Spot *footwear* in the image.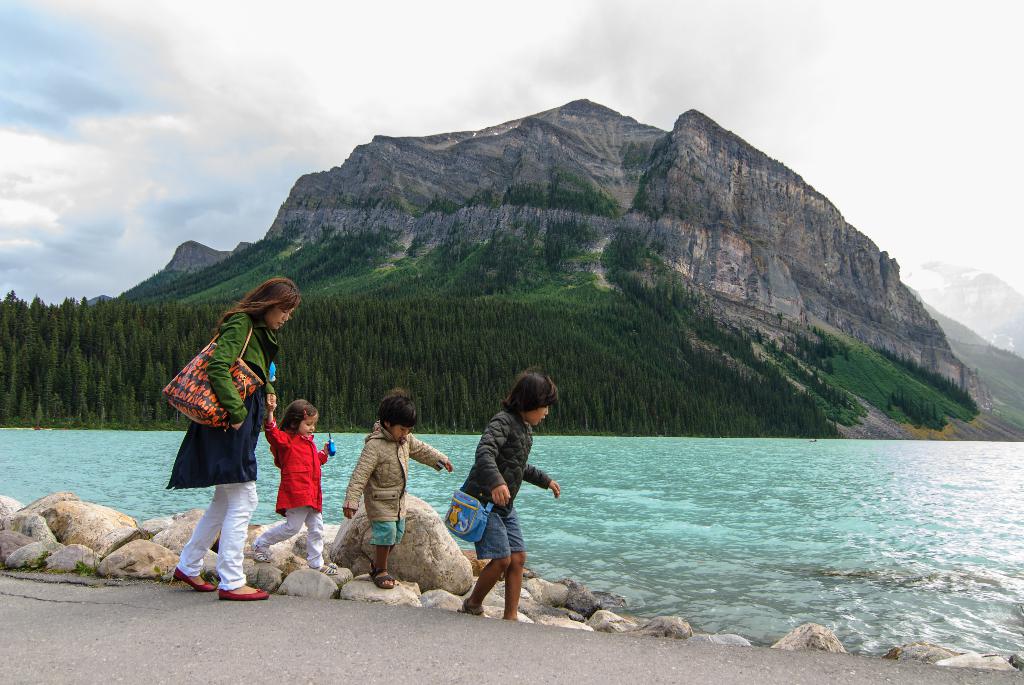
*footwear* found at [172, 568, 218, 593].
